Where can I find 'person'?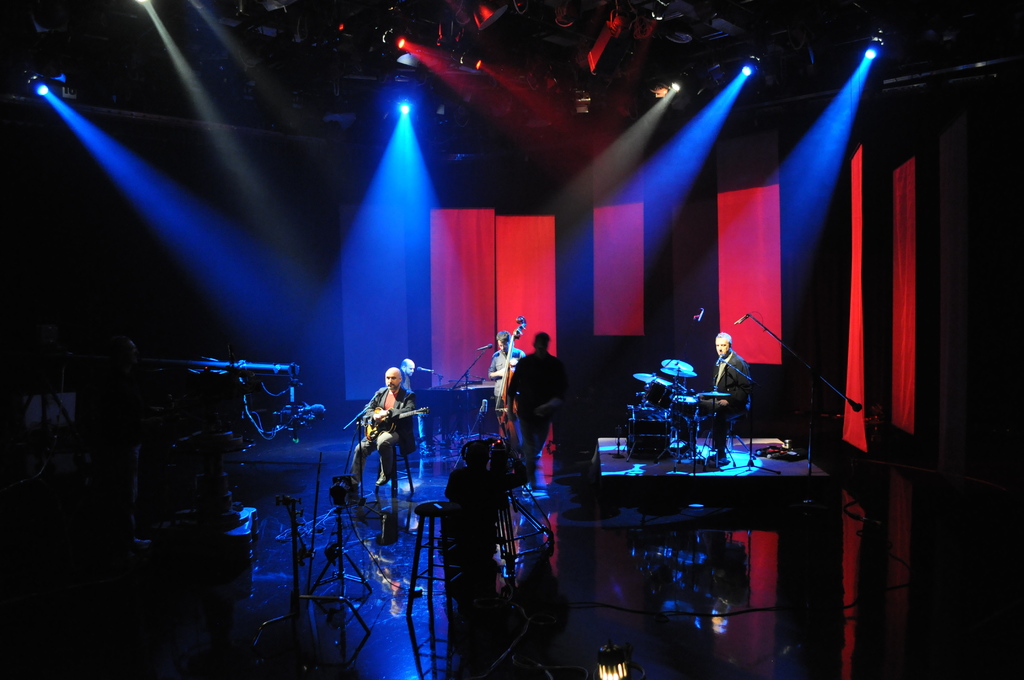
You can find it at Rect(716, 330, 758, 430).
